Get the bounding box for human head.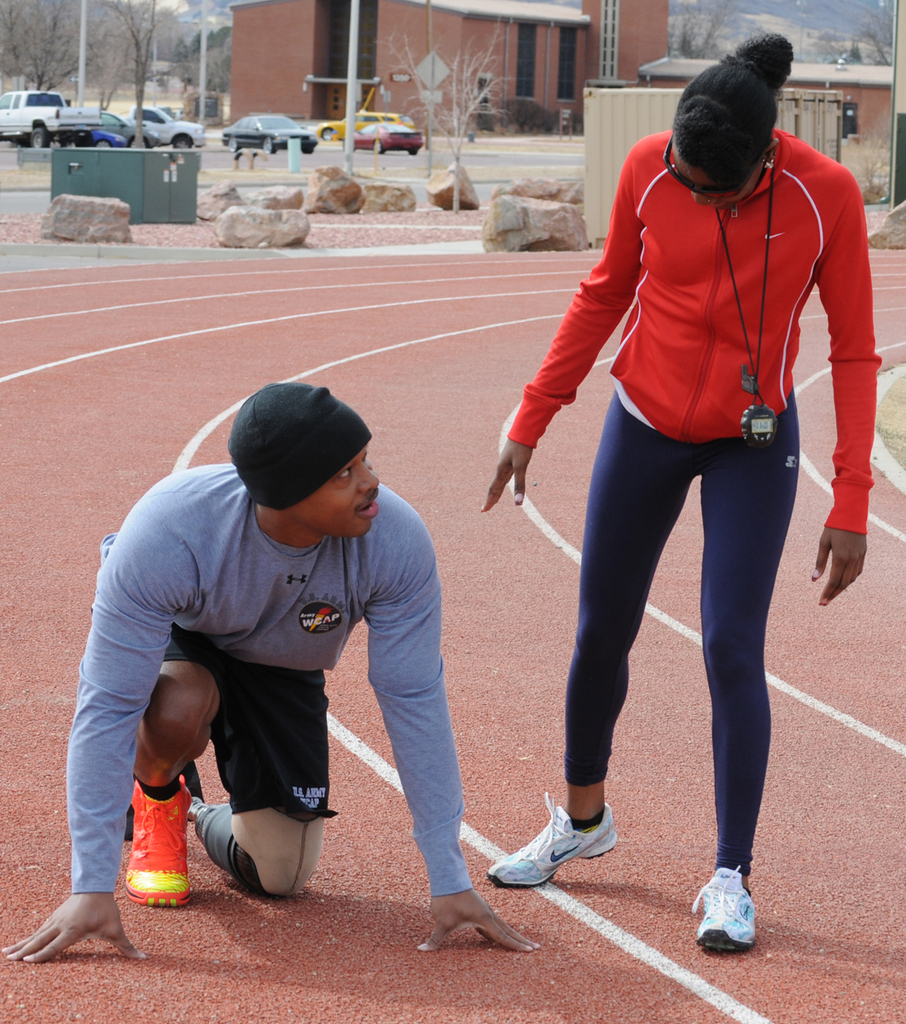
(669, 38, 793, 210).
